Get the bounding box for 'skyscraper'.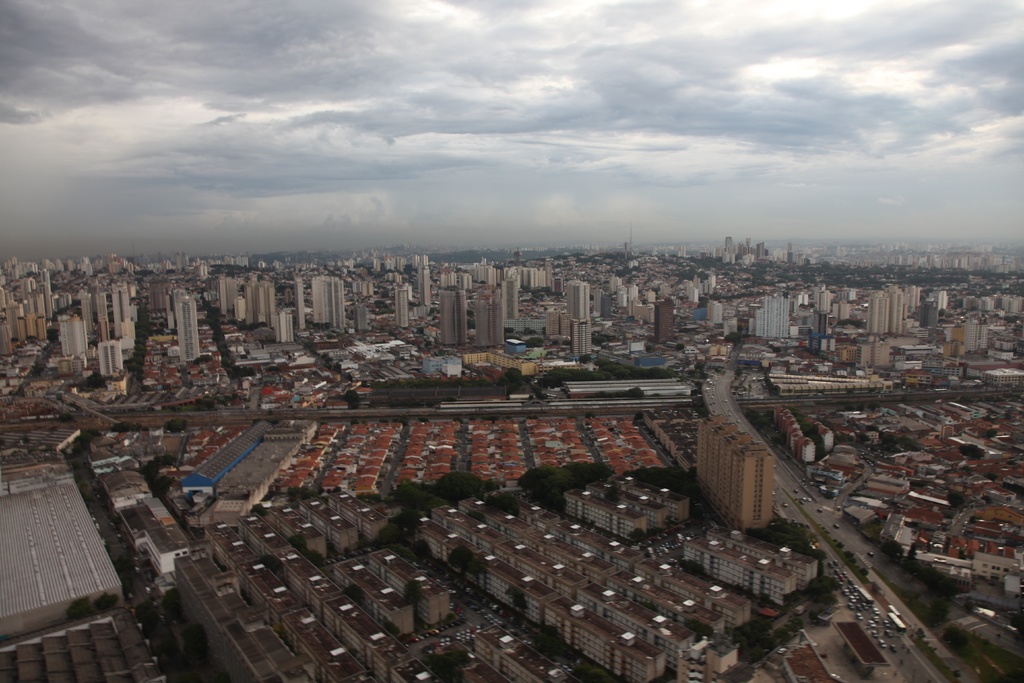
<region>419, 258, 431, 310</region>.
